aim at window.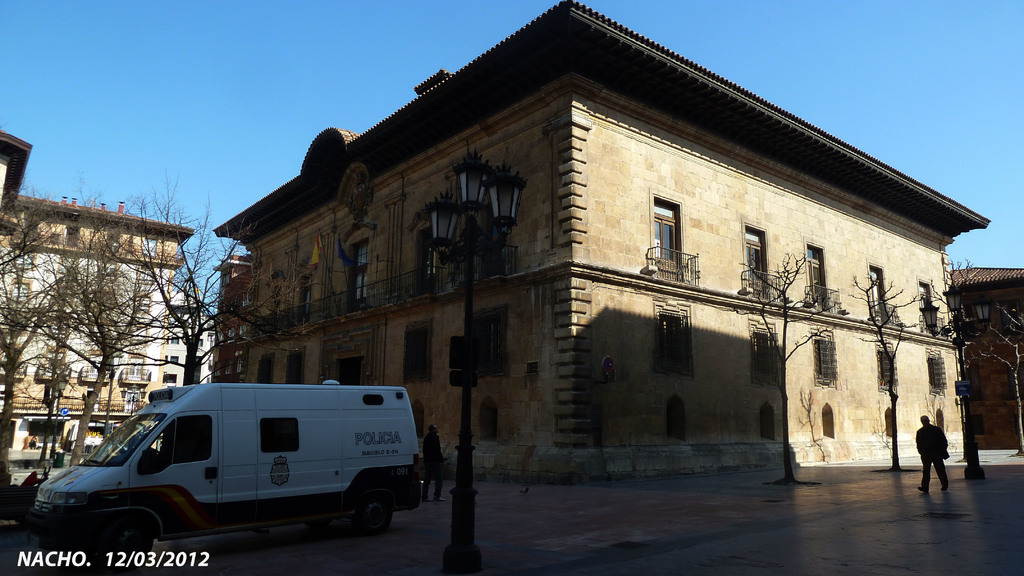
Aimed at {"left": 286, "top": 349, "right": 306, "bottom": 385}.
